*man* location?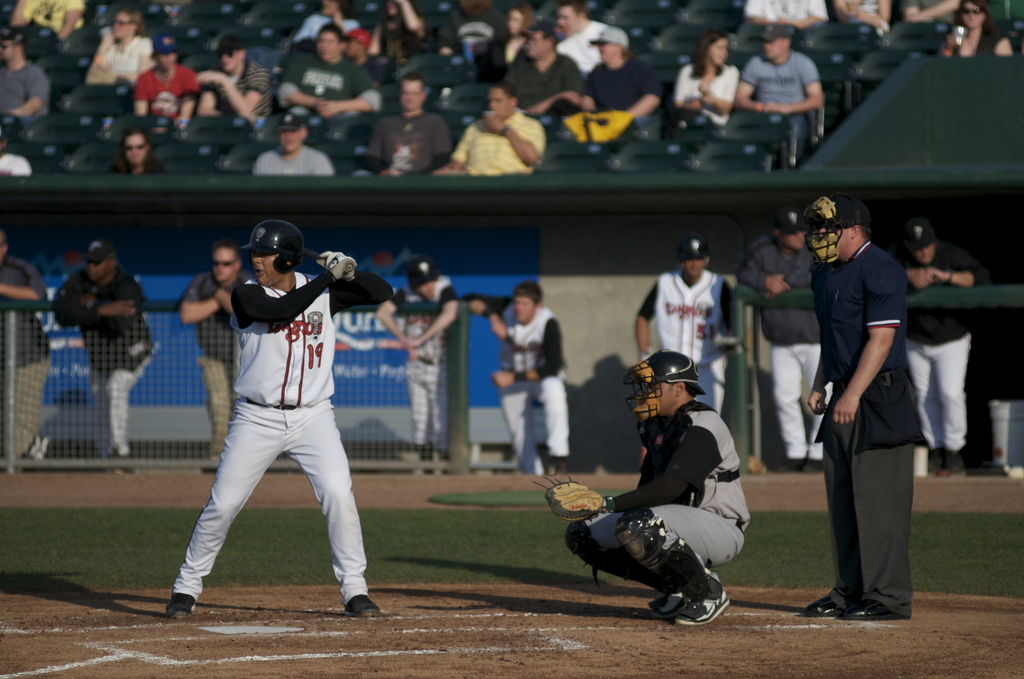
9 0 85 43
